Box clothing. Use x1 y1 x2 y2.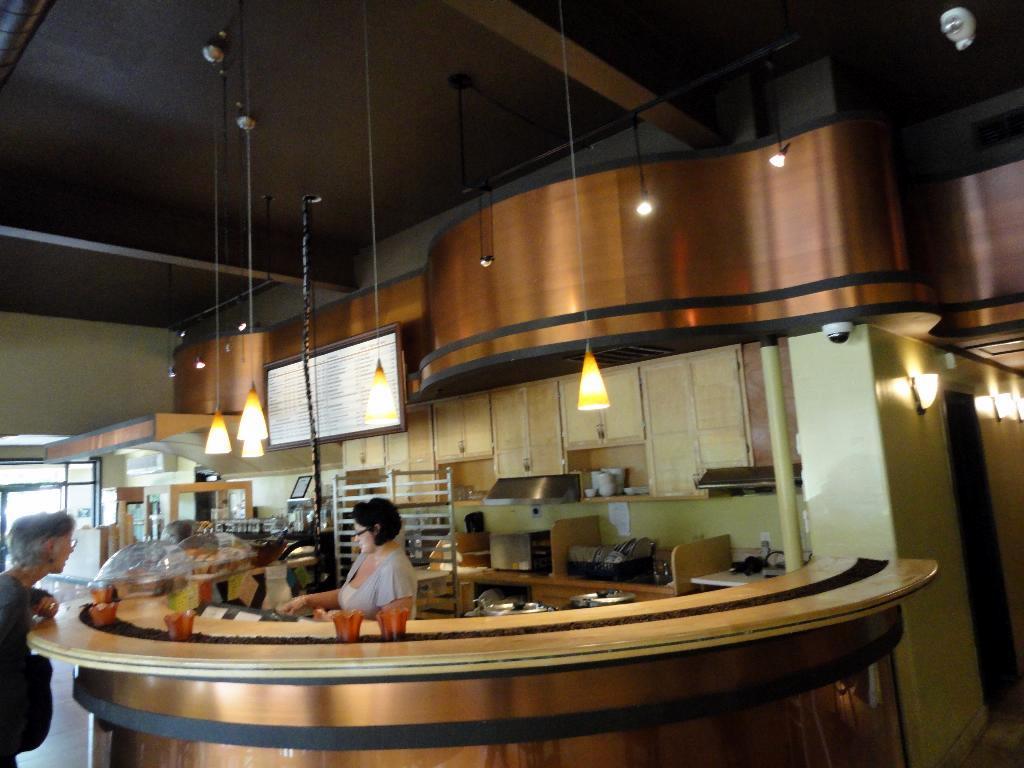
0 575 30 767.
